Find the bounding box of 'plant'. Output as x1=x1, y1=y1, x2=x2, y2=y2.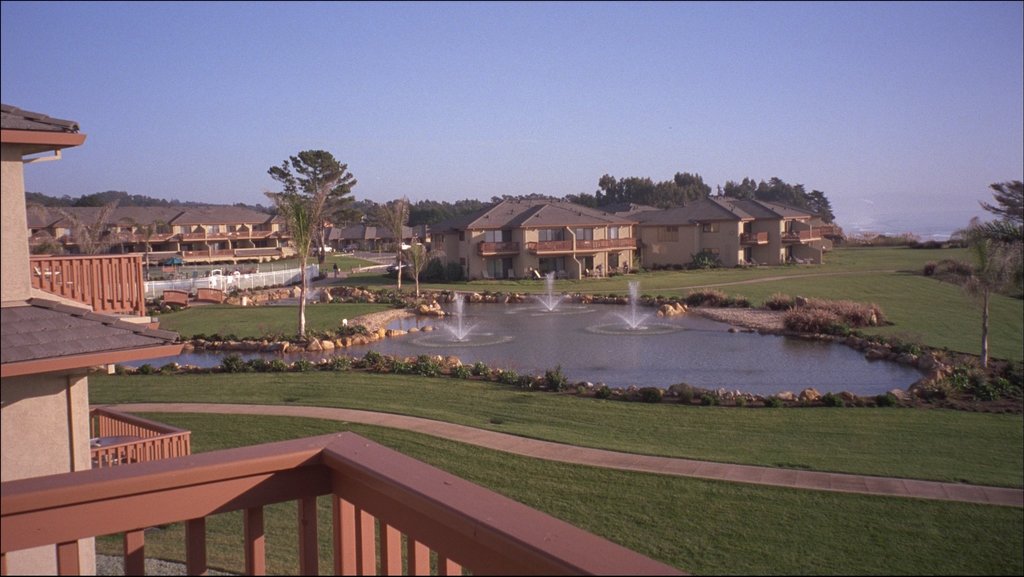
x1=270, y1=357, x2=286, y2=370.
